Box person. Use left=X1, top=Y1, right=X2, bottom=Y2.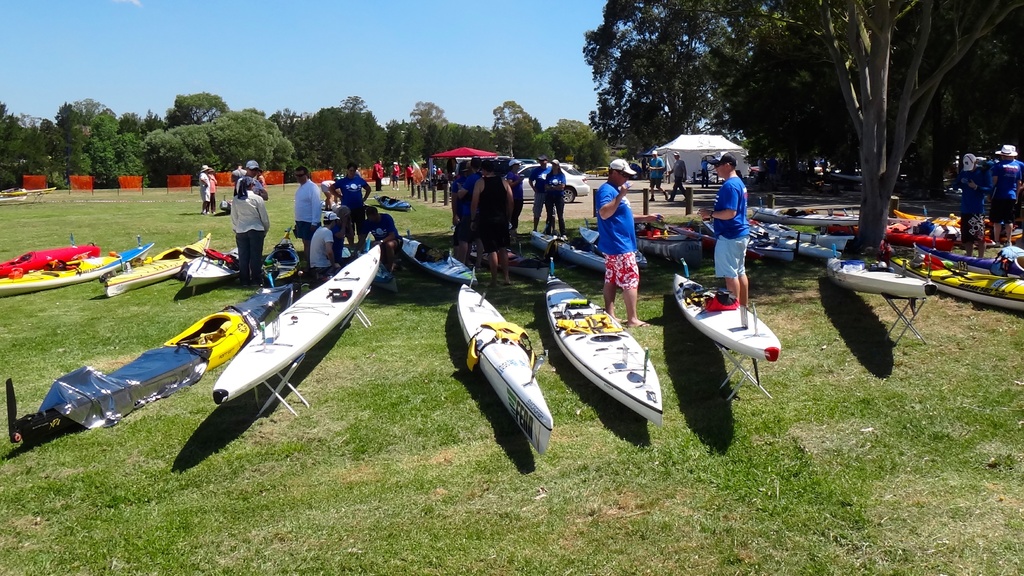
left=199, top=165, right=210, bottom=202.
